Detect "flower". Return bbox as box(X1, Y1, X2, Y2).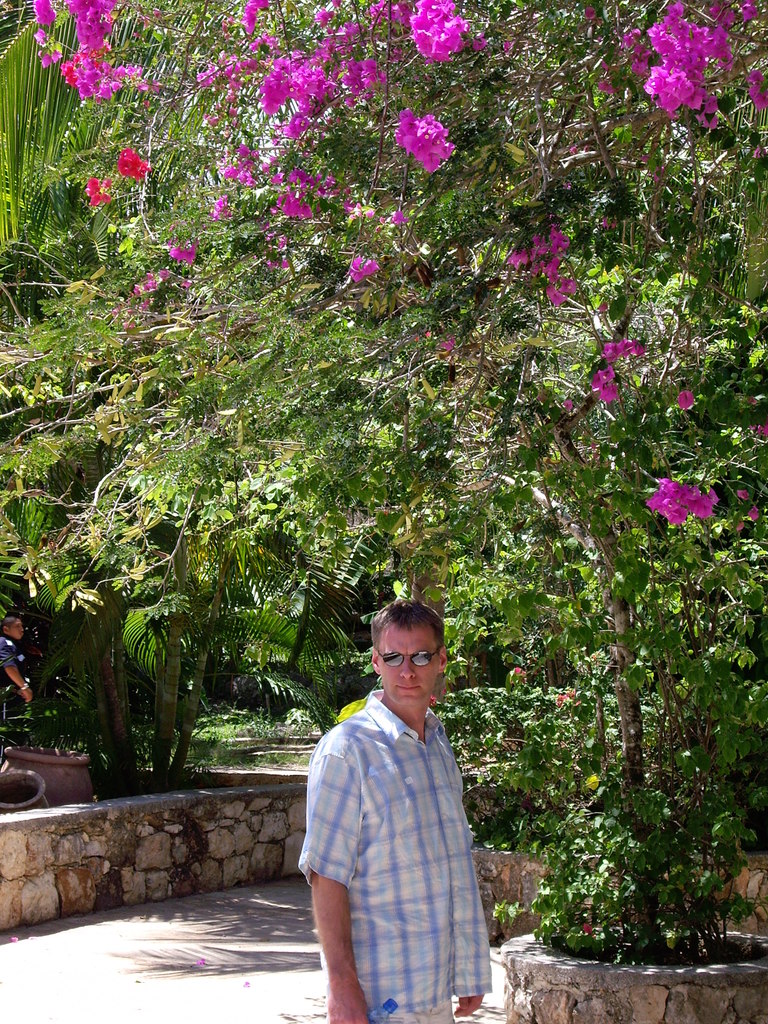
box(289, 166, 303, 186).
